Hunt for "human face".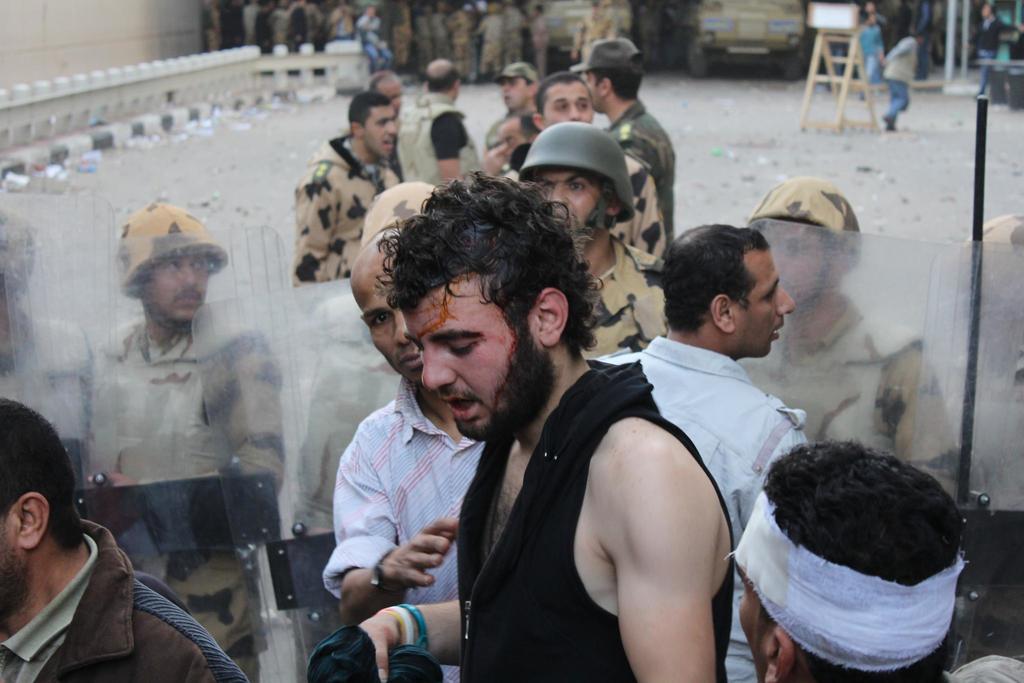
Hunted down at [403, 292, 533, 444].
